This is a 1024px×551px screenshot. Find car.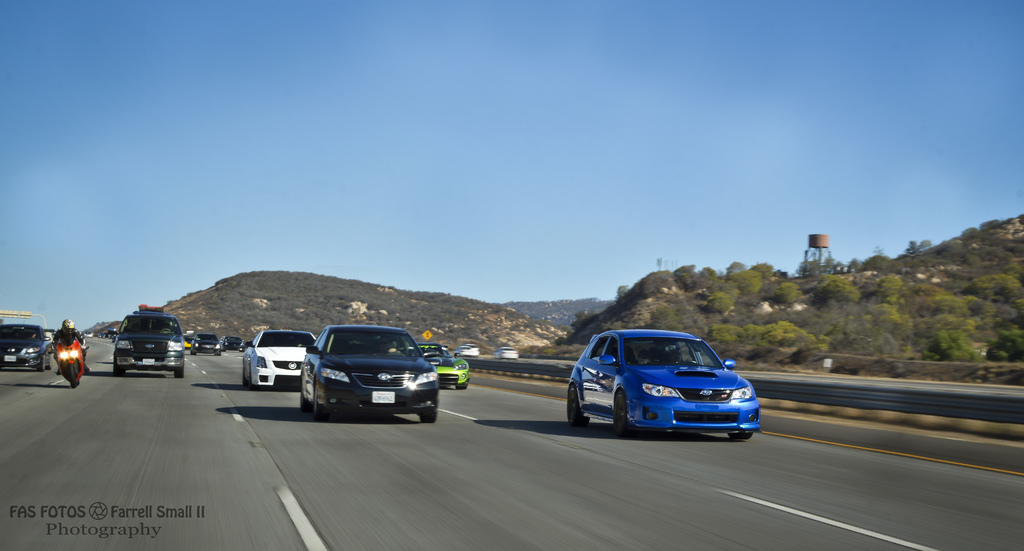
Bounding box: detection(557, 330, 759, 441).
